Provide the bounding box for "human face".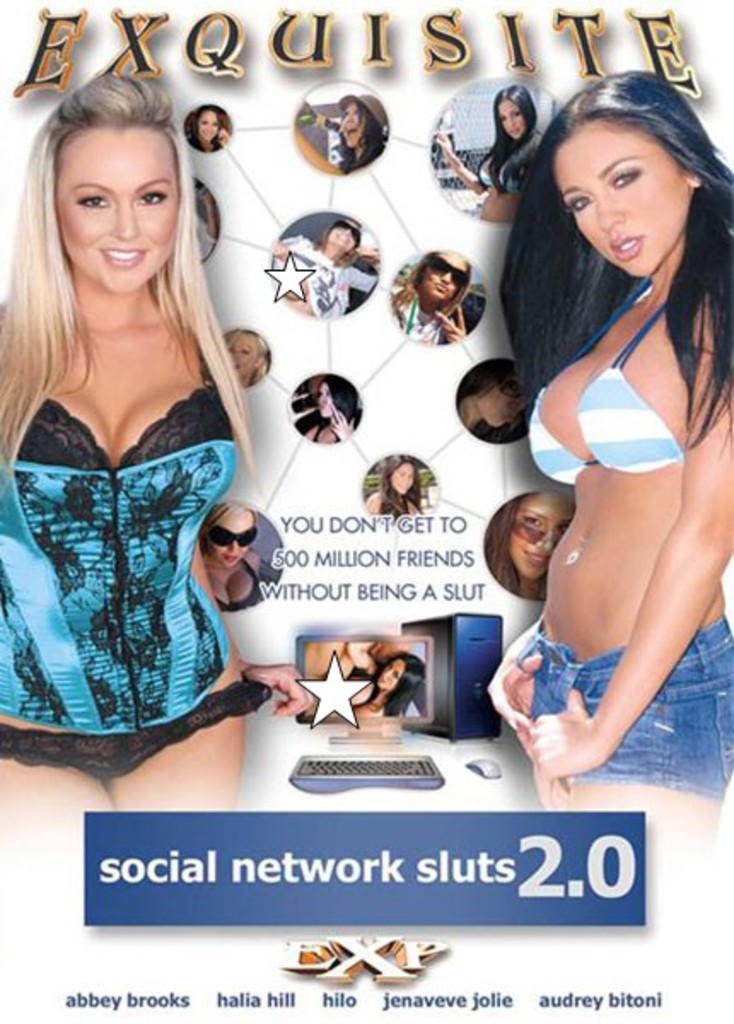
x1=324, y1=375, x2=333, y2=413.
